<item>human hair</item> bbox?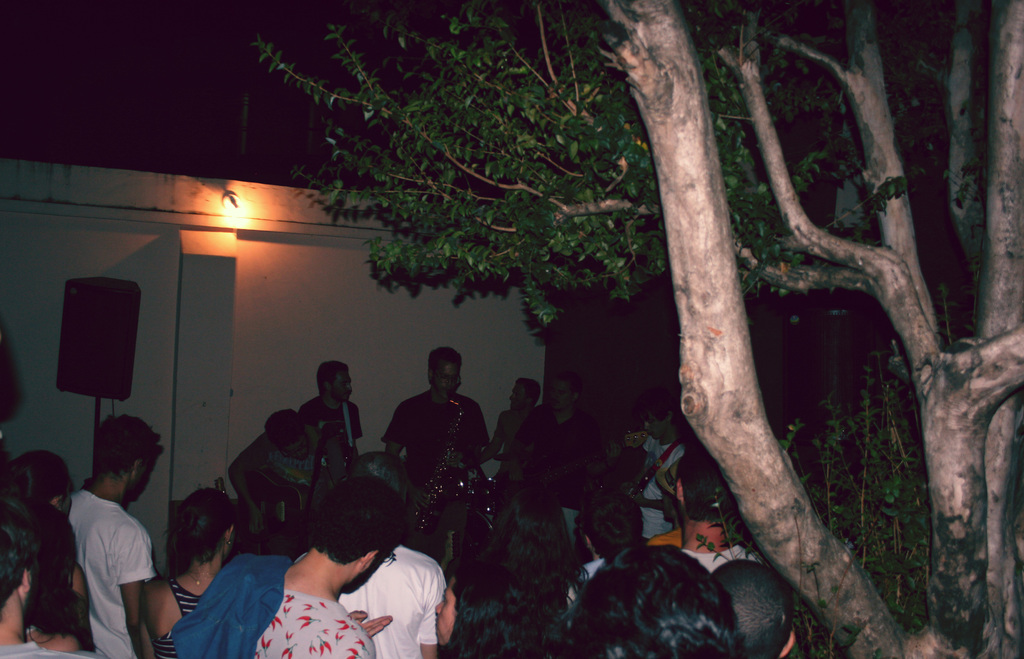
<bbox>574, 558, 758, 658</bbox>
